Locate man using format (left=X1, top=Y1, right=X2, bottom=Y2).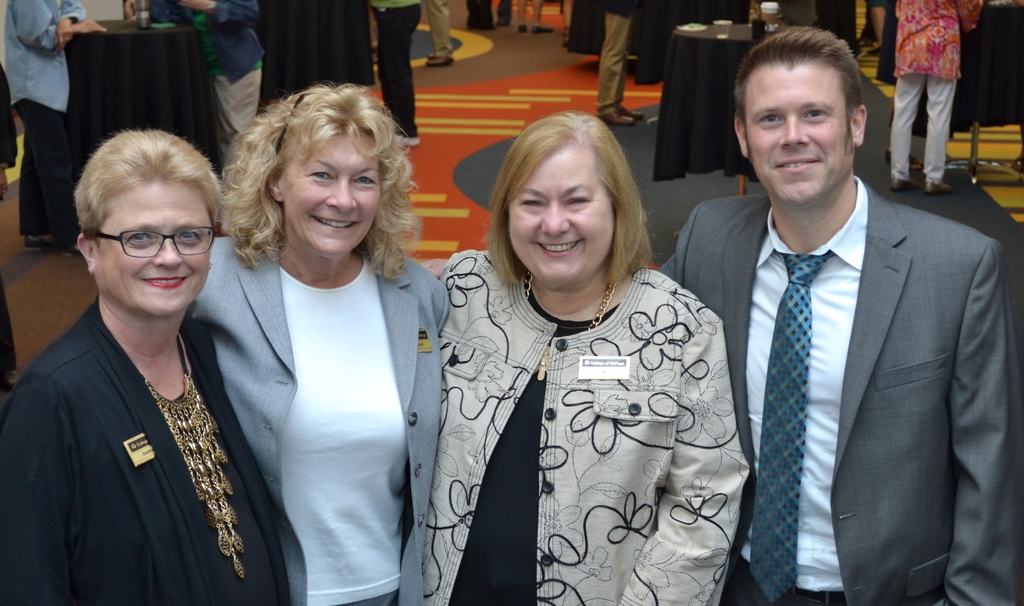
(left=184, top=0, right=260, bottom=166).
